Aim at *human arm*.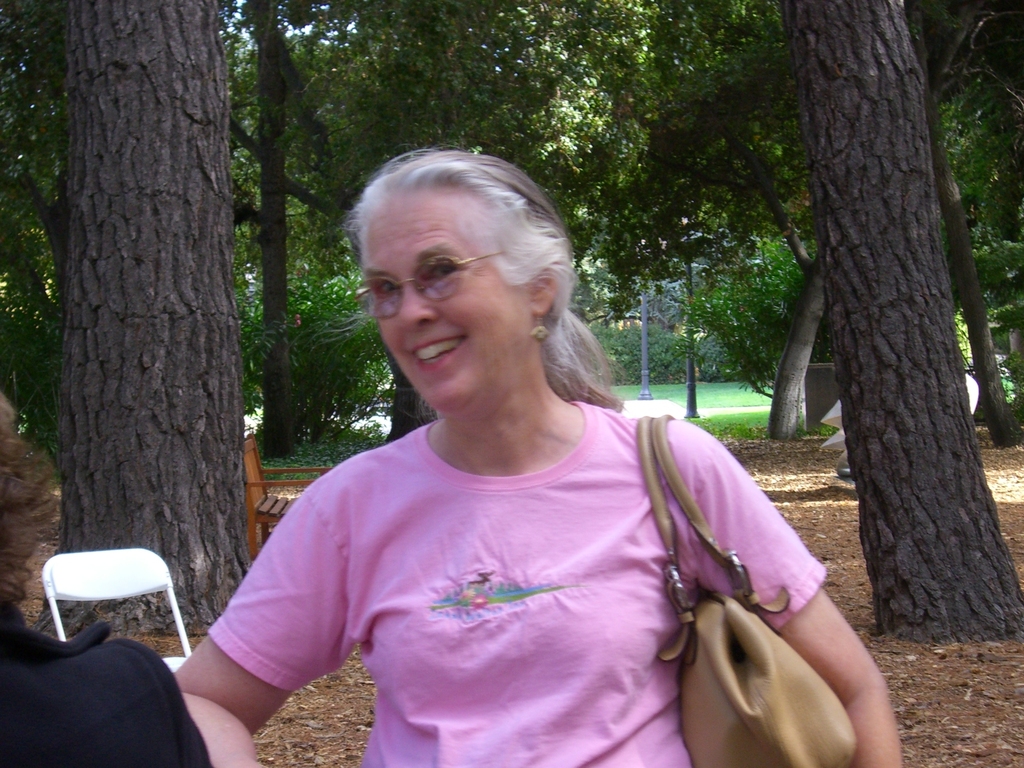
Aimed at locate(656, 472, 909, 754).
